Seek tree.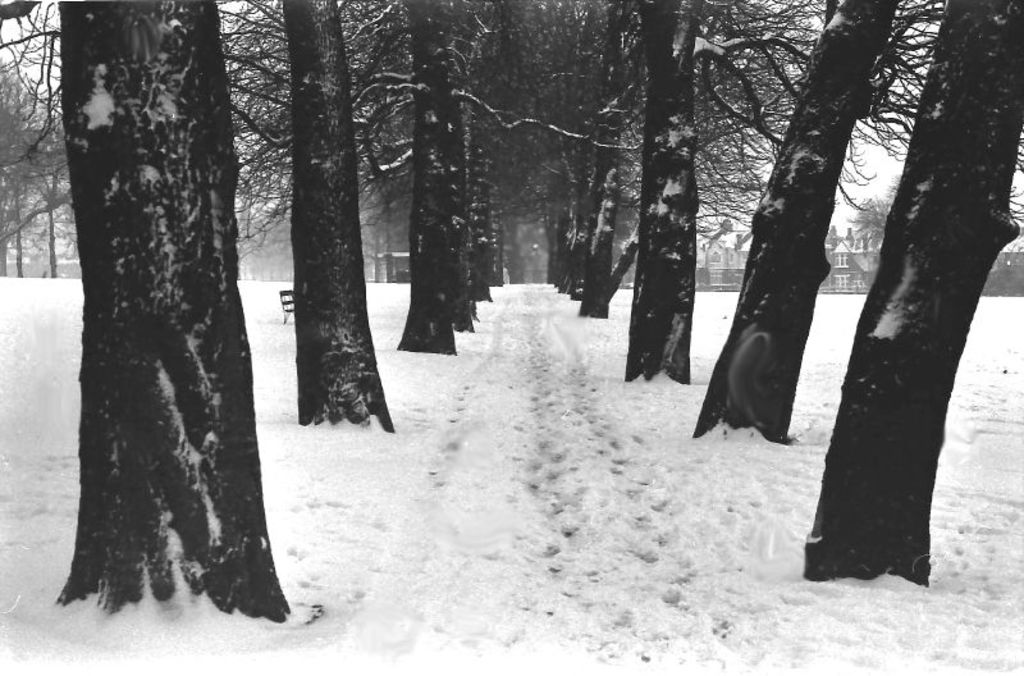
x1=687, y1=0, x2=947, y2=448.
